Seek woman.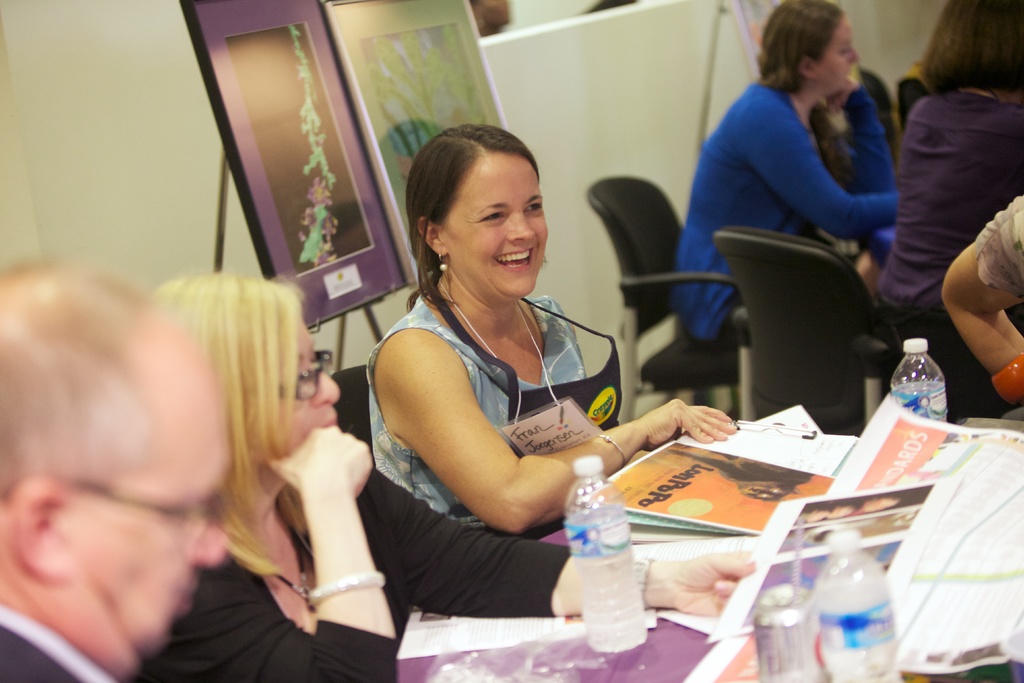
365 126 739 538.
